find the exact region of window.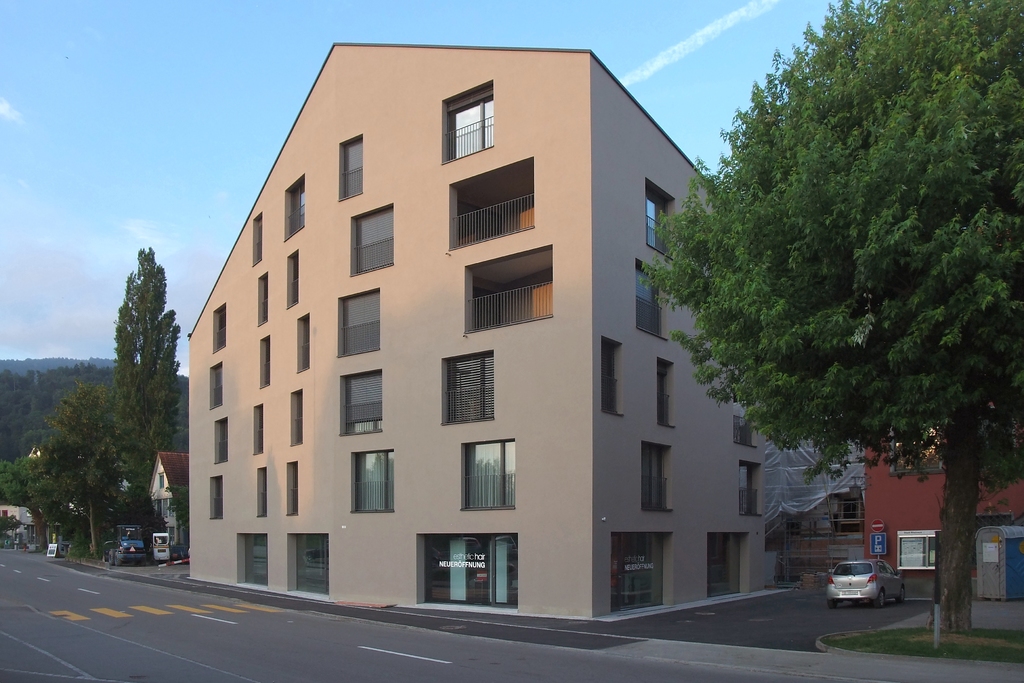
Exact region: [x1=340, y1=367, x2=383, y2=436].
